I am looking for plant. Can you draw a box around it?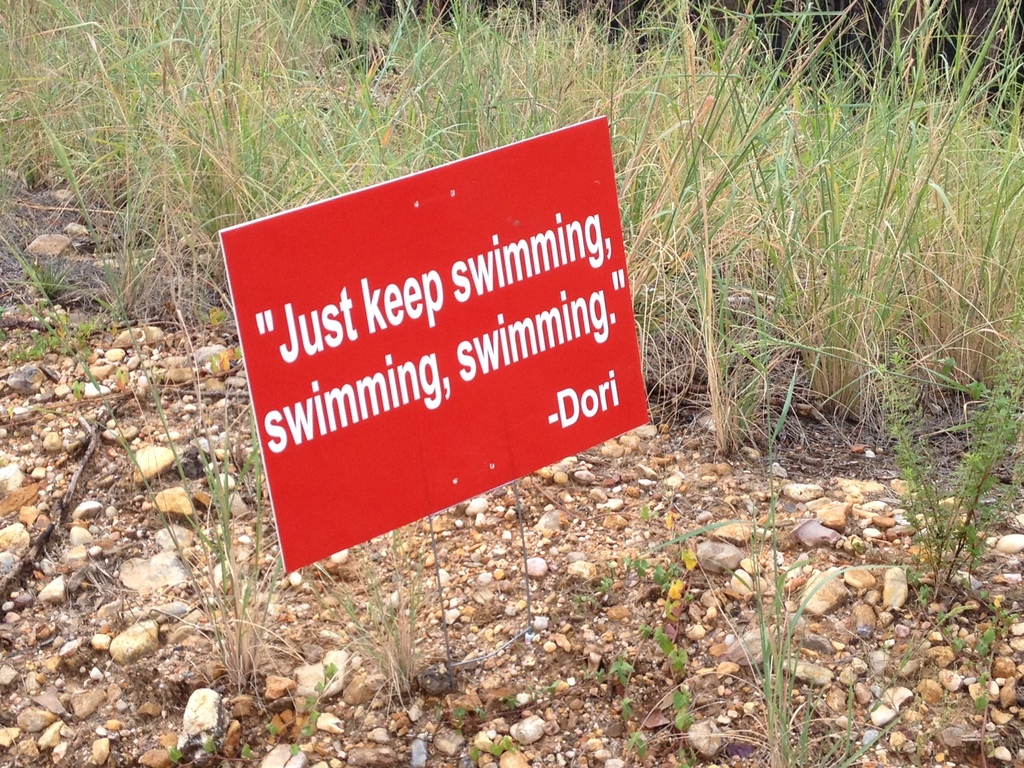
Sure, the bounding box is Rect(308, 520, 441, 729).
